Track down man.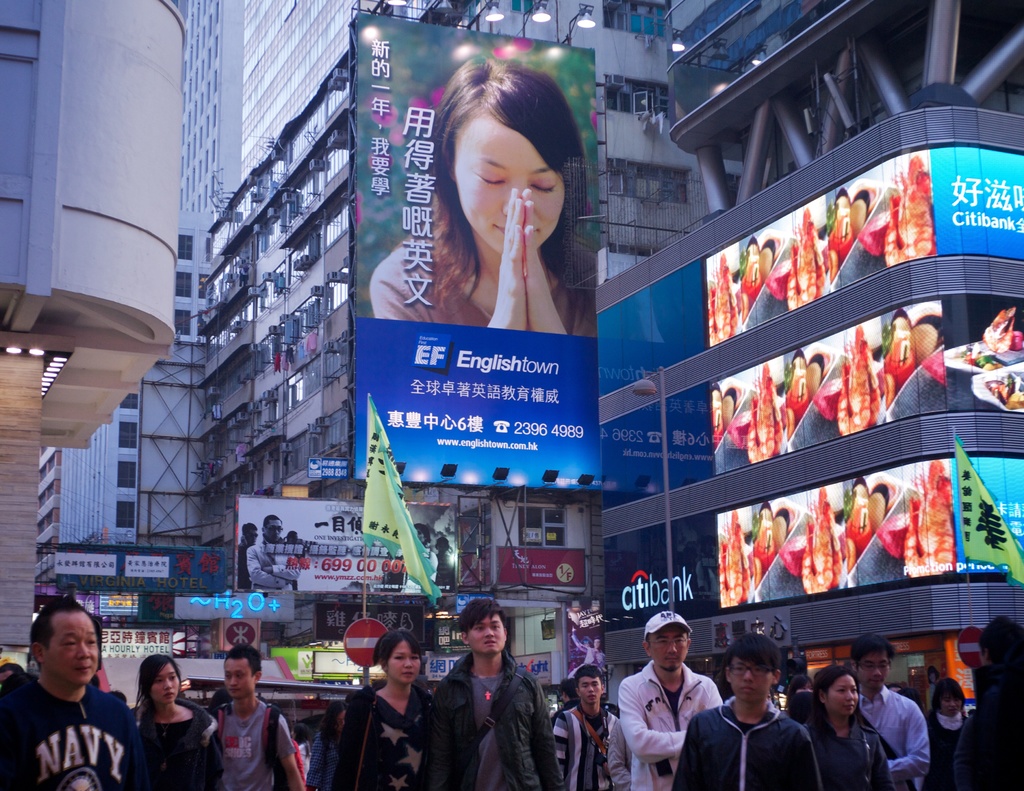
Tracked to {"left": 953, "top": 614, "right": 1023, "bottom": 790}.
